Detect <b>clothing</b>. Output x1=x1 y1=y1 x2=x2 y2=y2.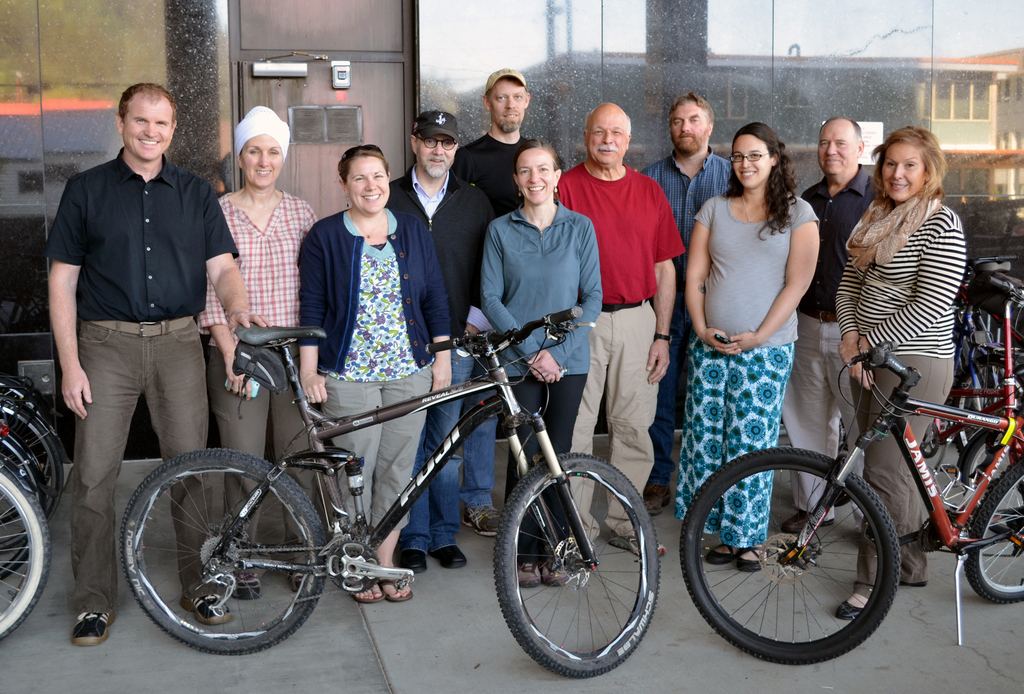
x1=205 y1=344 x2=312 y2=547.
